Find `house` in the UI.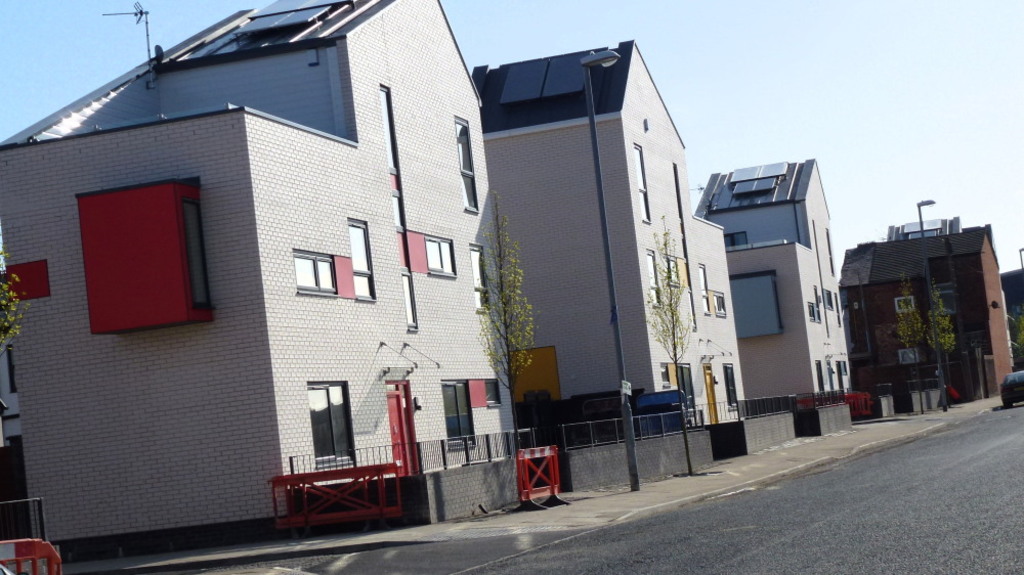
UI element at bbox=(0, 0, 525, 527).
